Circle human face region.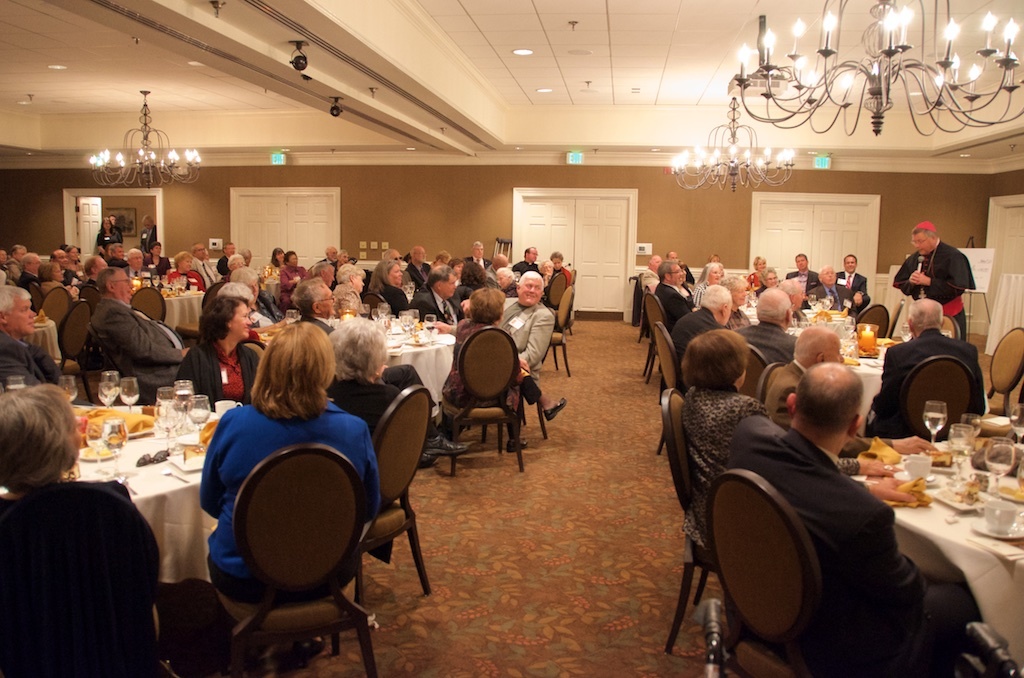
Region: left=911, top=231, right=928, bottom=255.
